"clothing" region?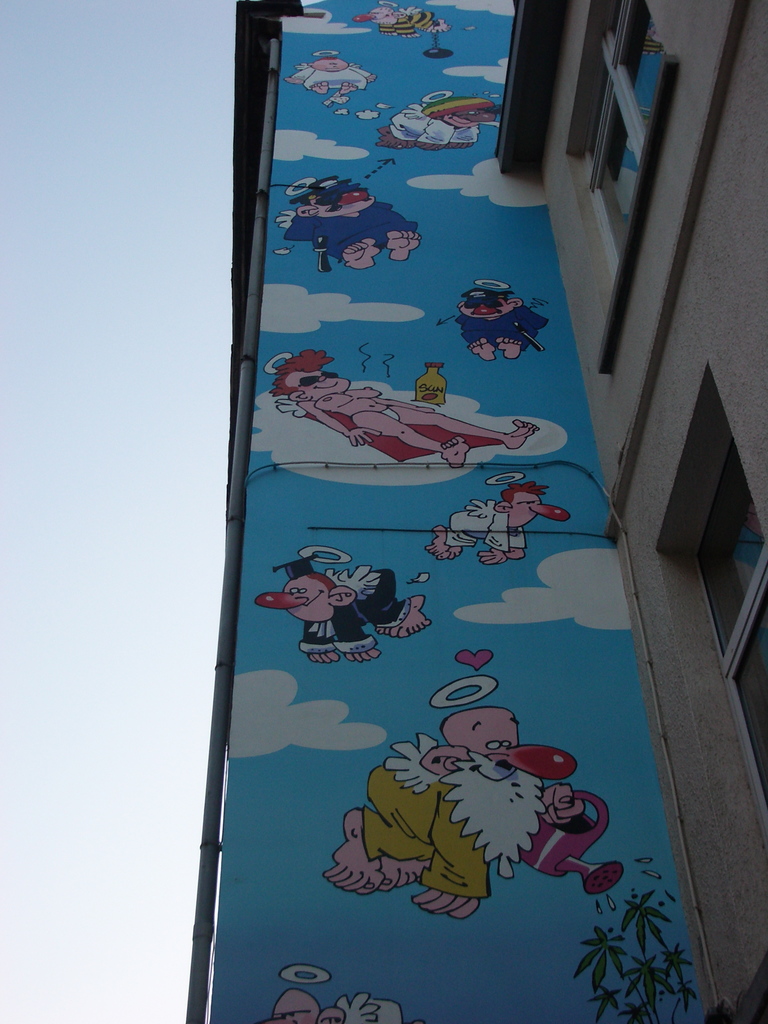
<bbox>282, 200, 419, 263</bbox>
